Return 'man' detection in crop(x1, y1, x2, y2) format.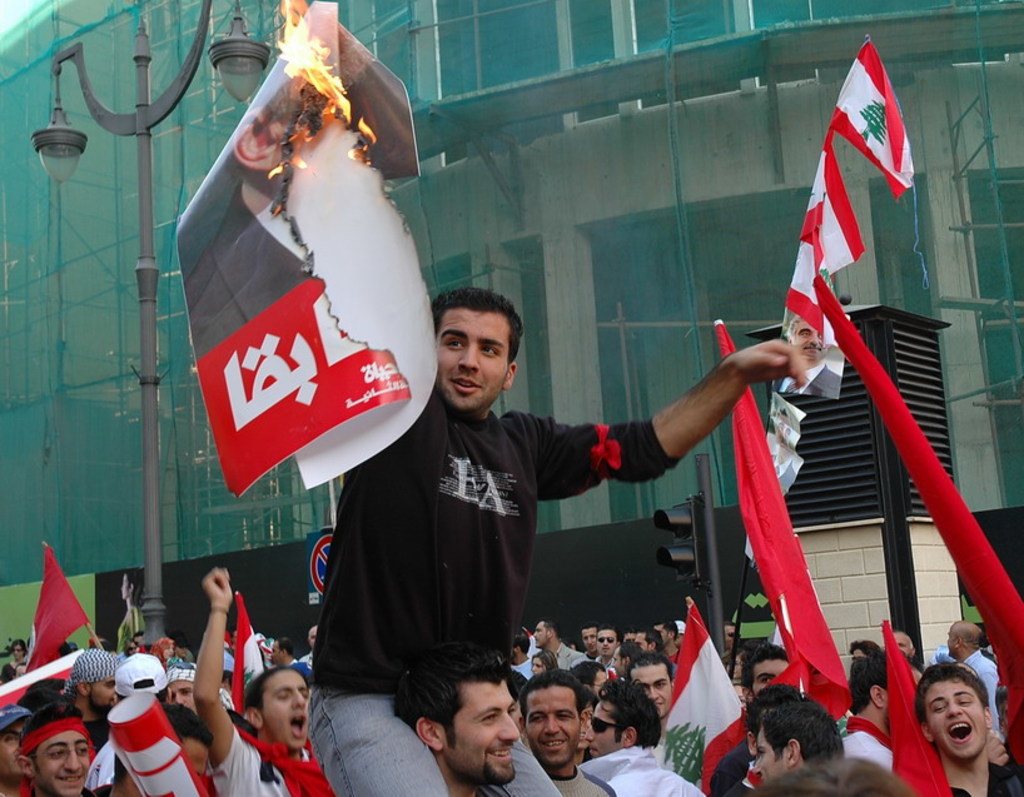
crop(918, 664, 1023, 796).
